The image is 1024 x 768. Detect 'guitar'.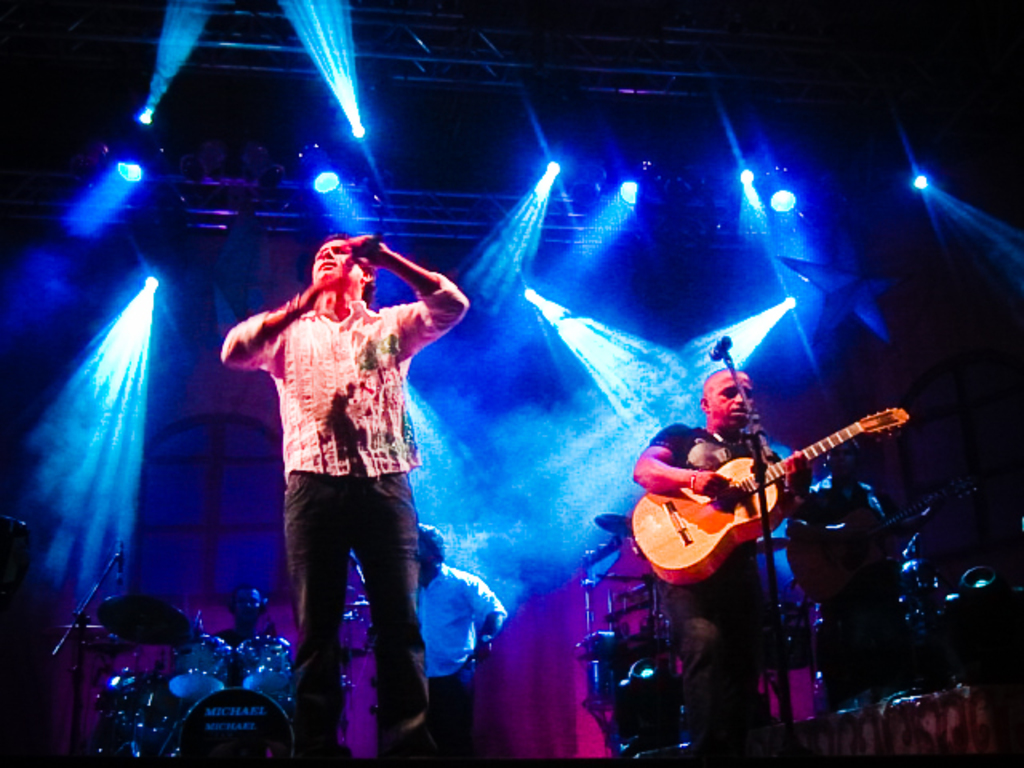
Detection: bbox(621, 406, 890, 597).
